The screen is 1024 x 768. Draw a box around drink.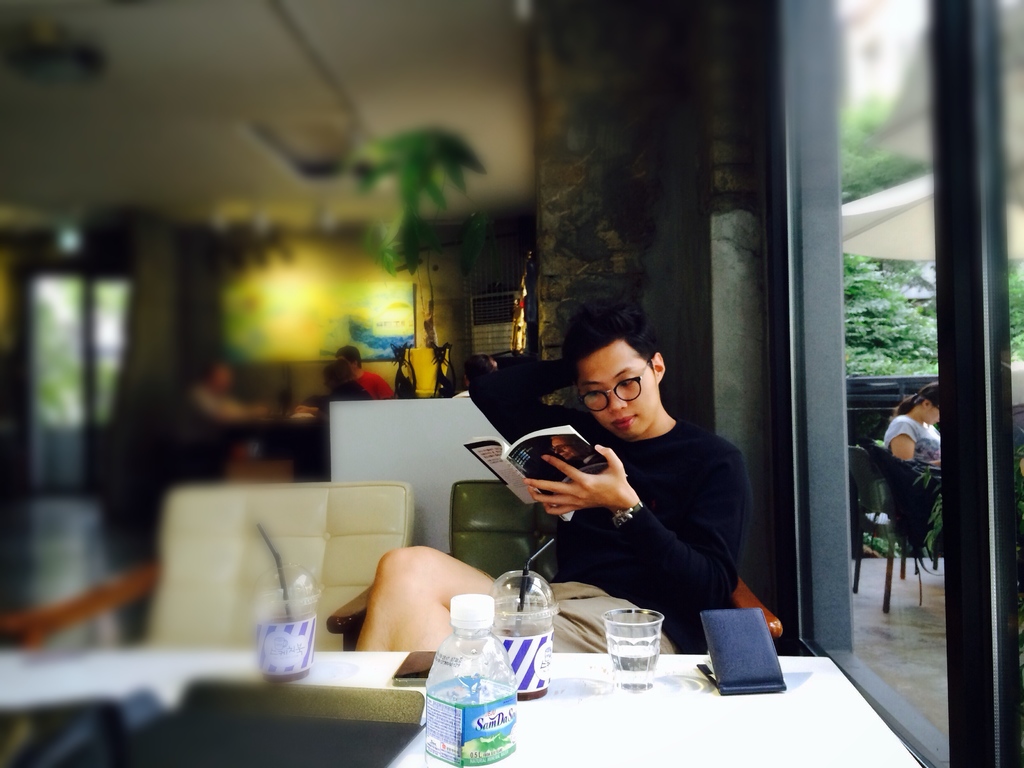
l=609, t=650, r=655, b=689.
